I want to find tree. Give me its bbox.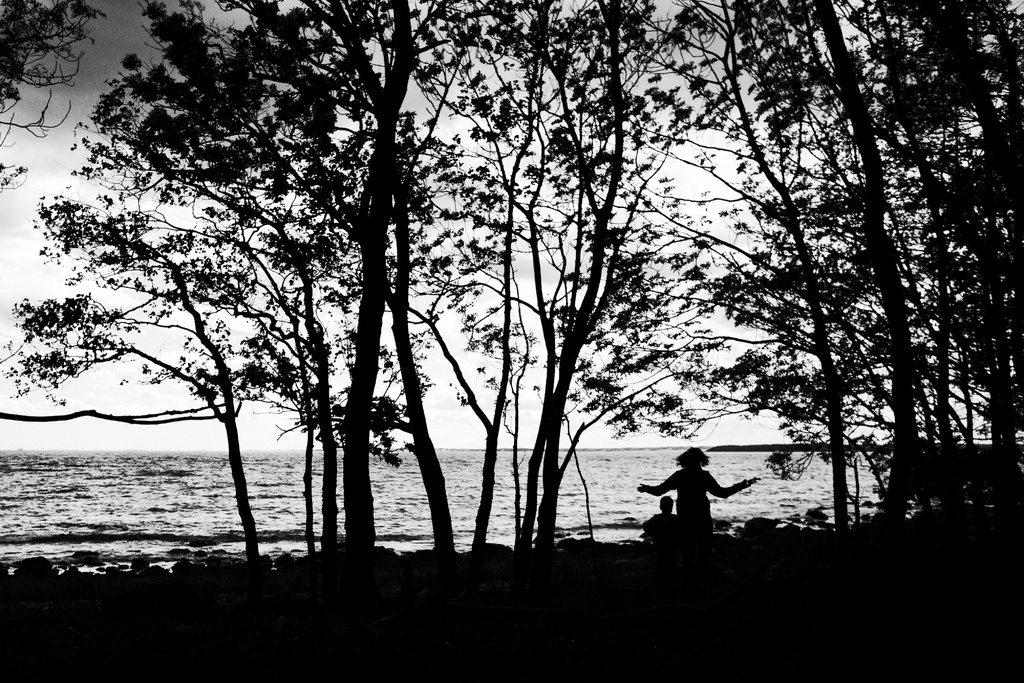
bbox(0, 0, 99, 215).
